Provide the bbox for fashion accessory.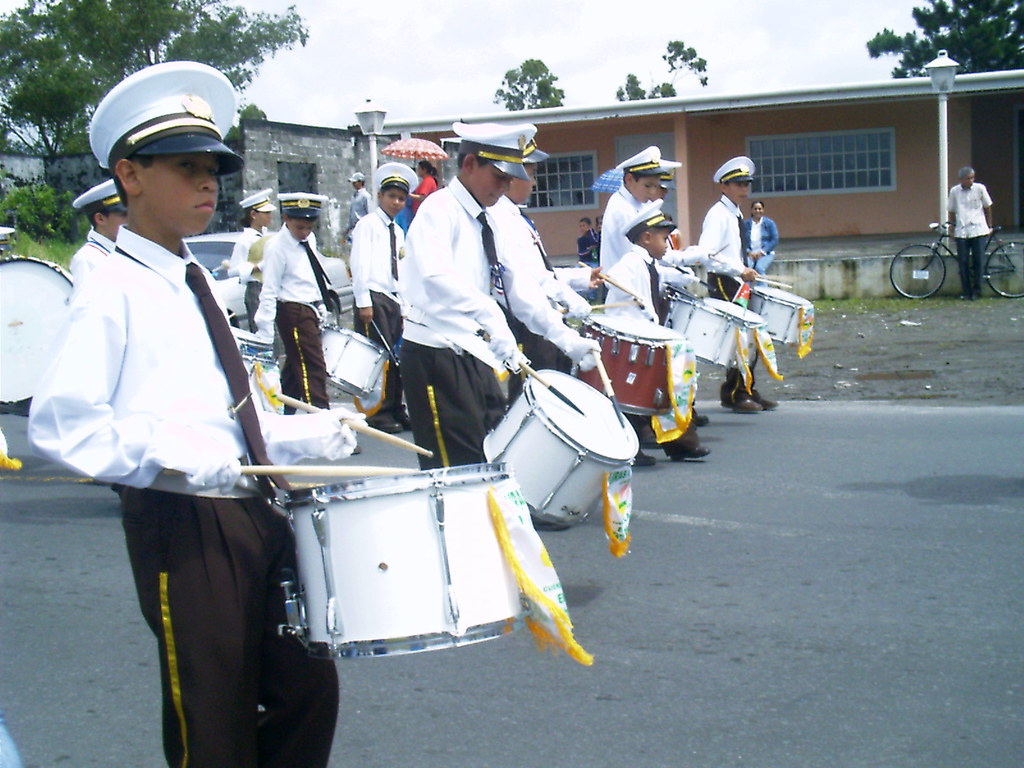
x1=477 y1=209 x2=503 y2=303.
